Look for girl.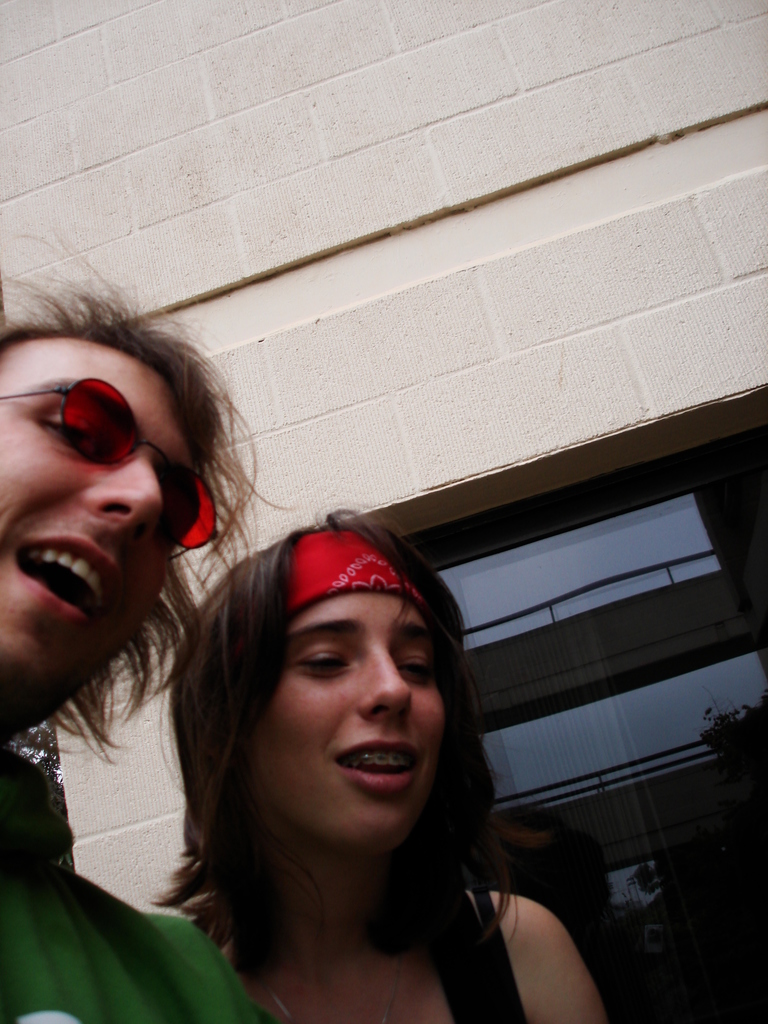
Found: [143,499,610,1023].
